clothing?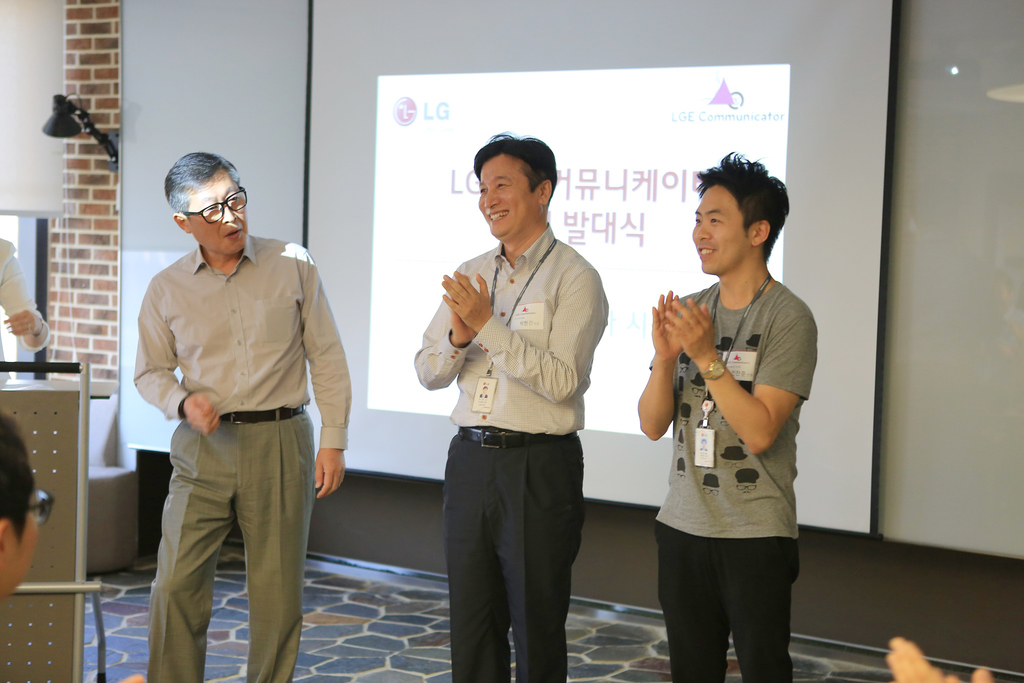
detection(447, 429, 580, 679)
